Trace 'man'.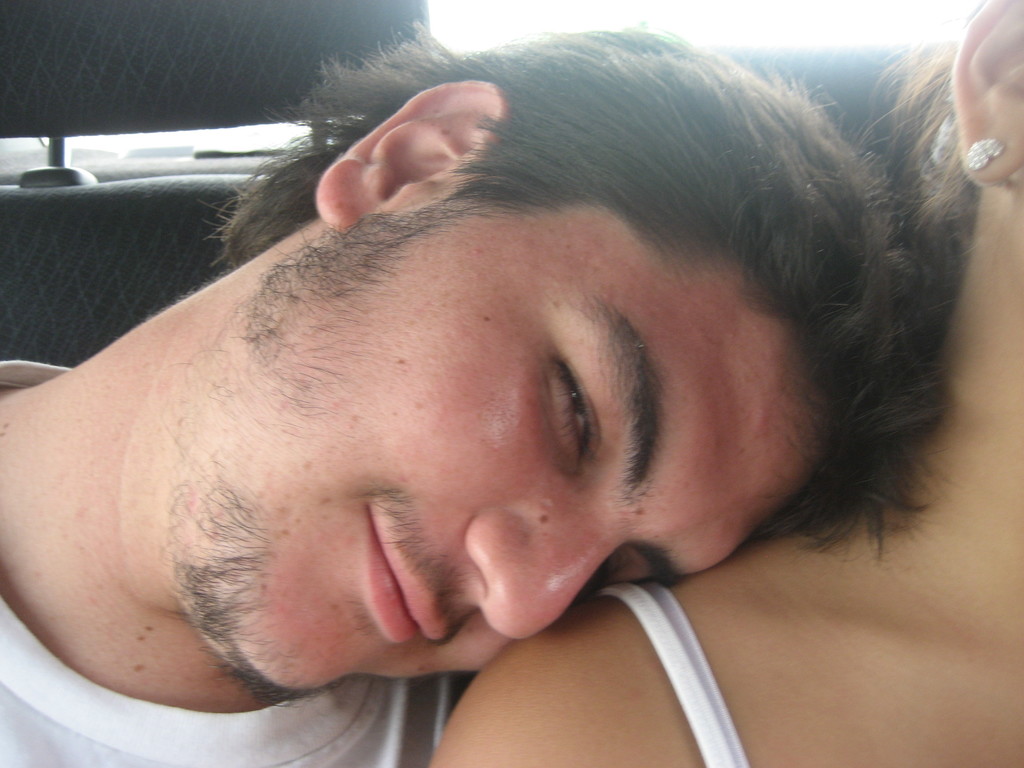
Traced to pyautogui.locateOnScreen(0, 61, 1008, 767).
